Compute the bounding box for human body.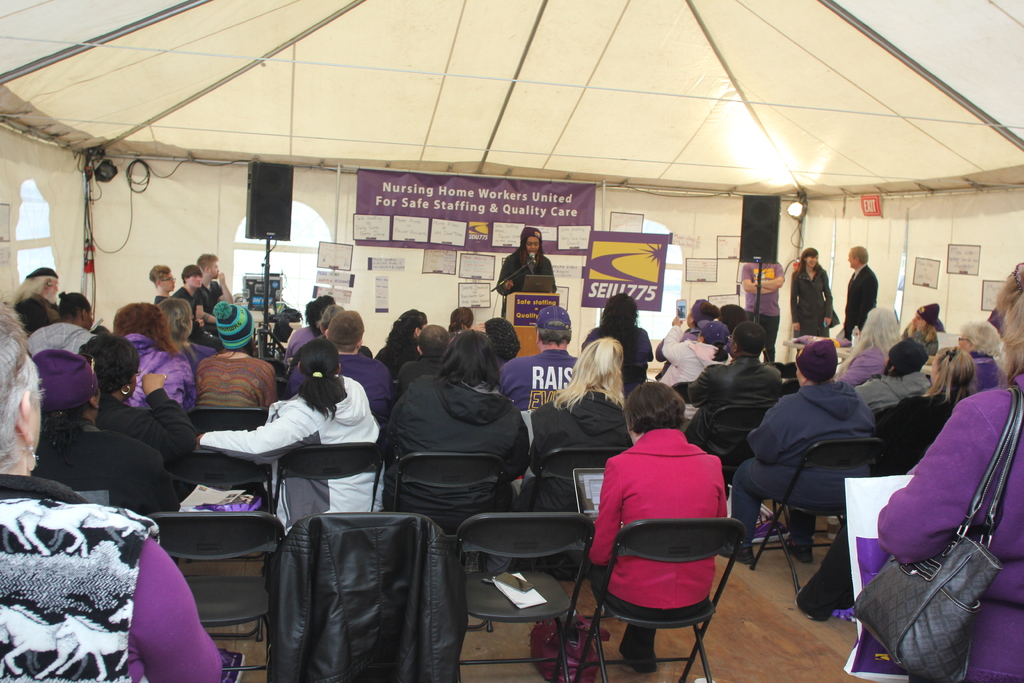
<box>591,391,751,646</box>.
